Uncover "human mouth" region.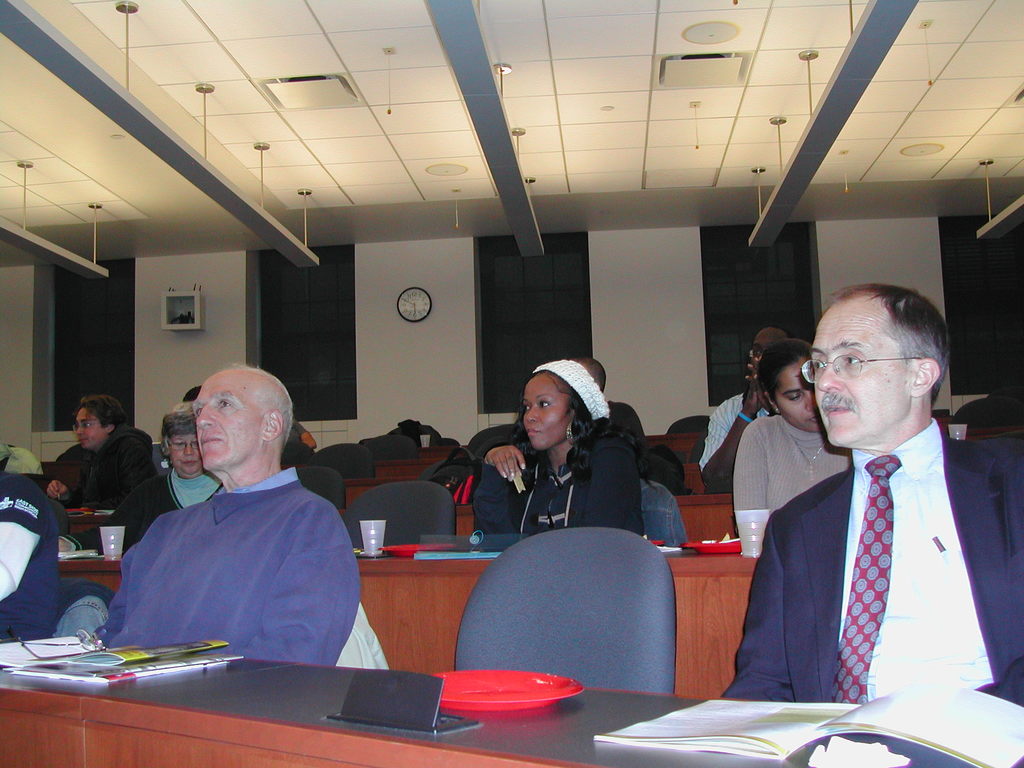
Uncovered: l=811, t=417, r=815, b=425.
